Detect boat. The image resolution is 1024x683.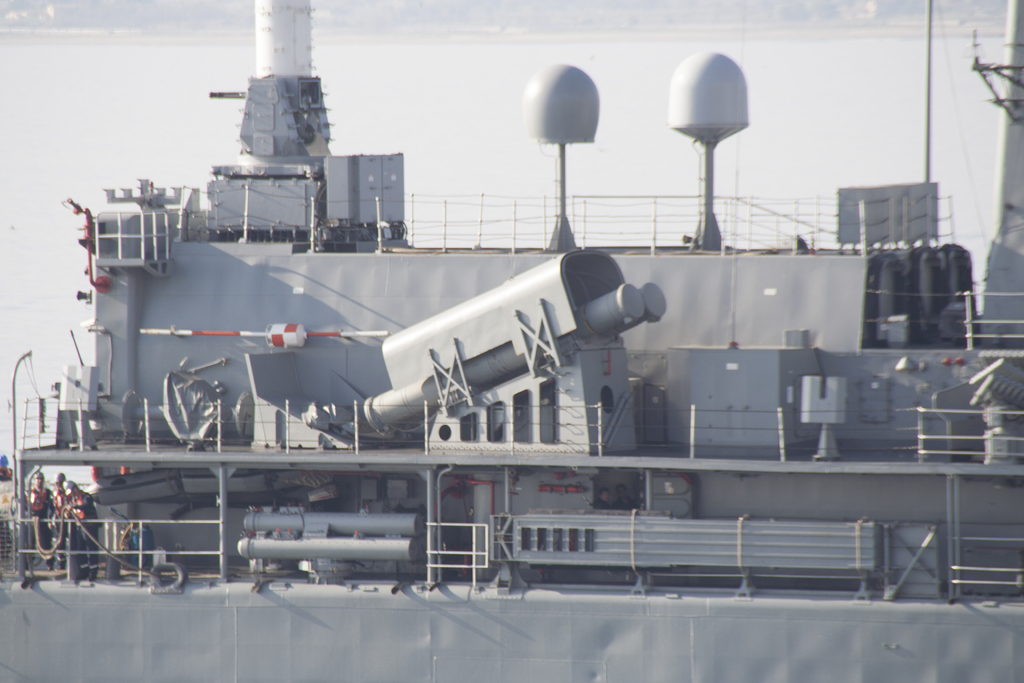
rect(0, 0, 1023, 682).
